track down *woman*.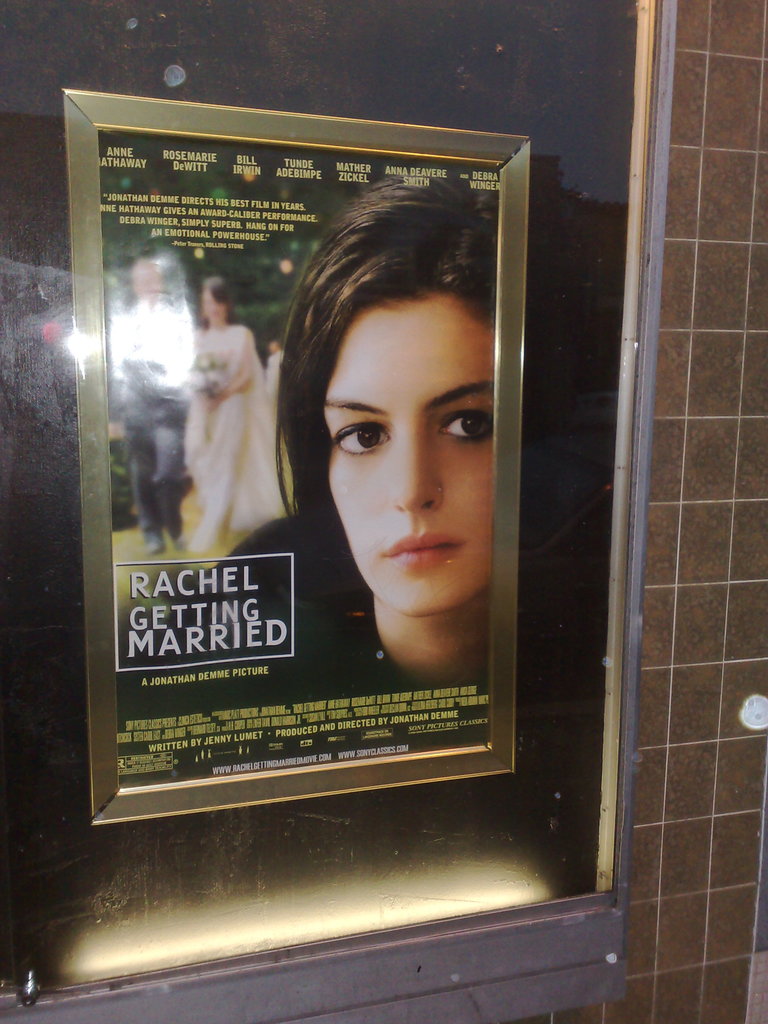
Tracked to l=184, t=280, r=289, b=554.
